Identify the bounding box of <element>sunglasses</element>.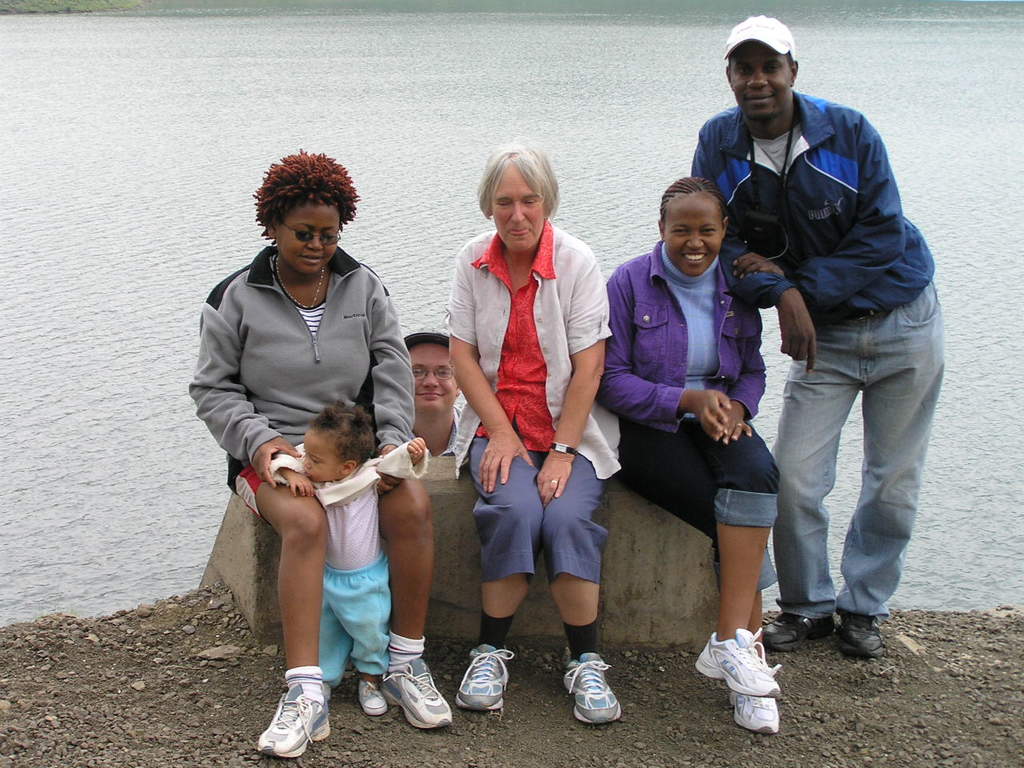
282/220/340/248.
